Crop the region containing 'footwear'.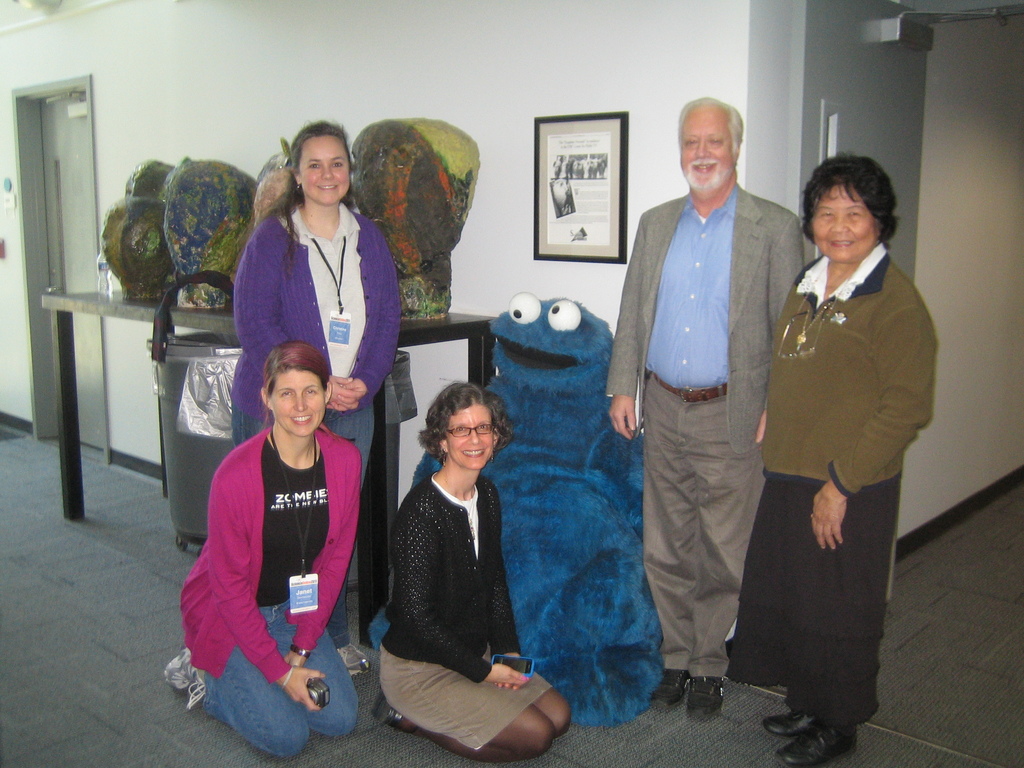
Crop region: bbox(160, 666, 205, 712).
